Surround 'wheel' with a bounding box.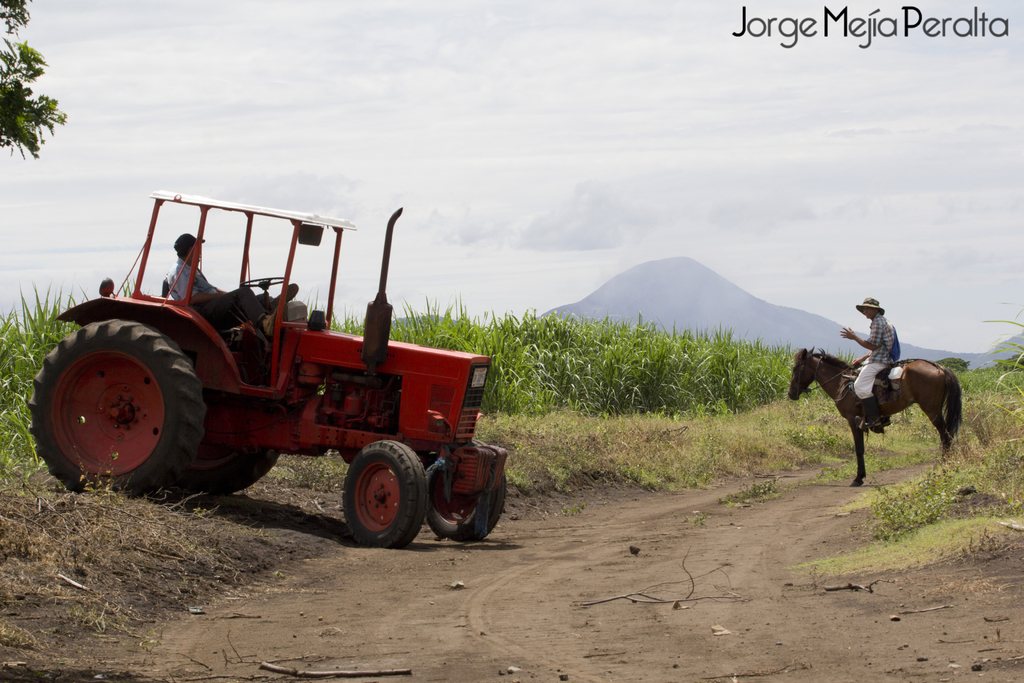
[x1=424, y1=454, x2=506, y2=548].
